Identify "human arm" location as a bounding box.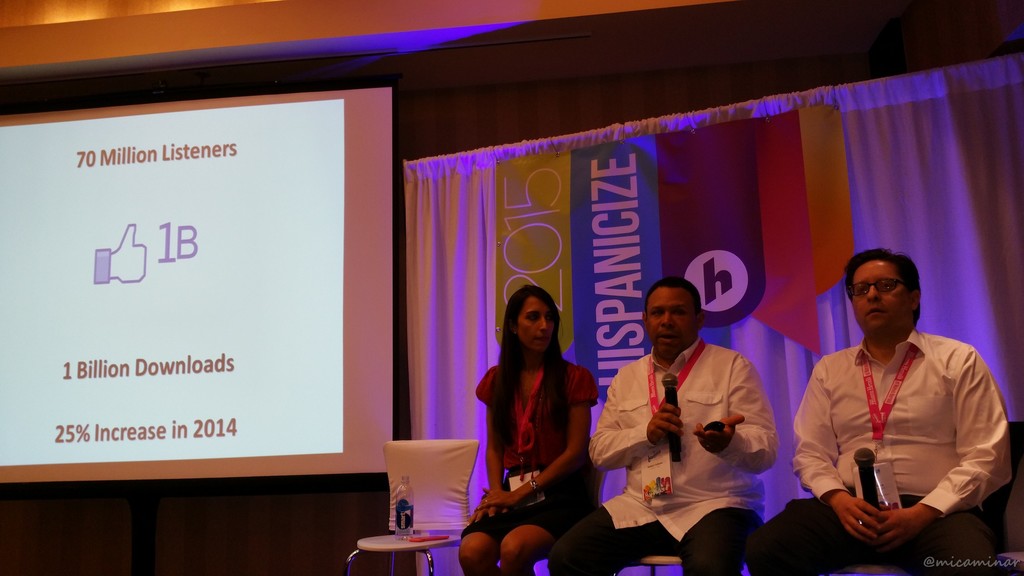
bbox=(556, 395, 684, 471).
